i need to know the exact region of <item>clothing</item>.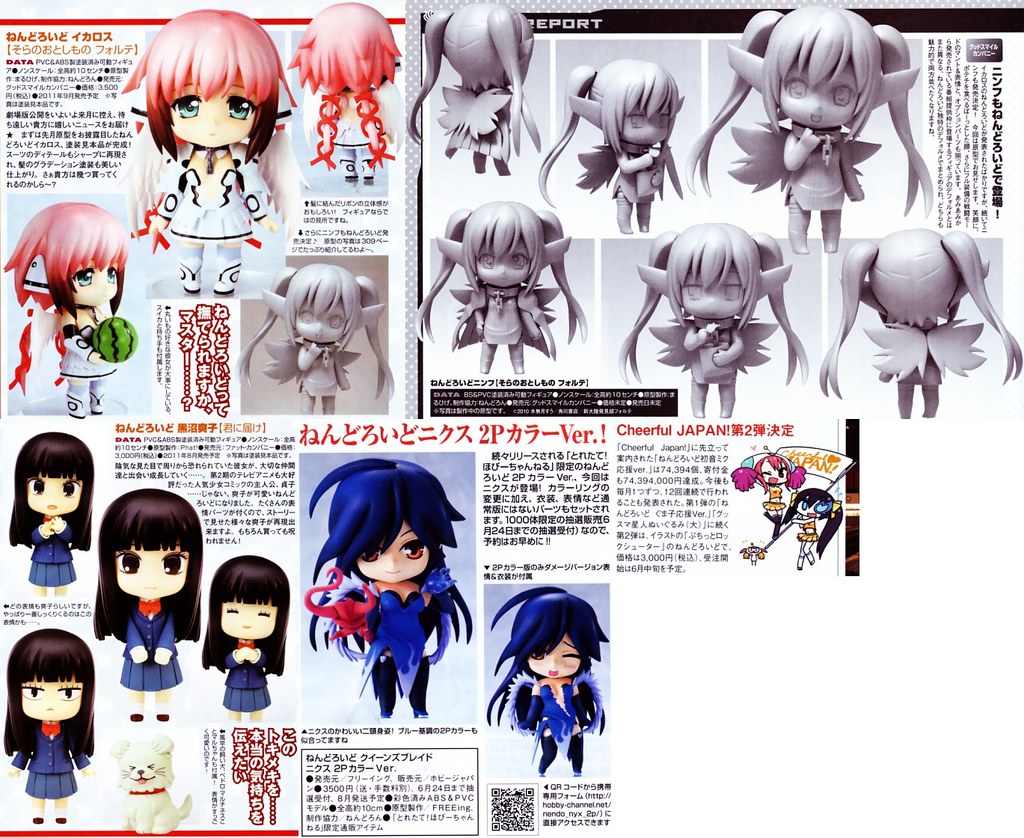
Region: <box>171,156,254,306</box>.
